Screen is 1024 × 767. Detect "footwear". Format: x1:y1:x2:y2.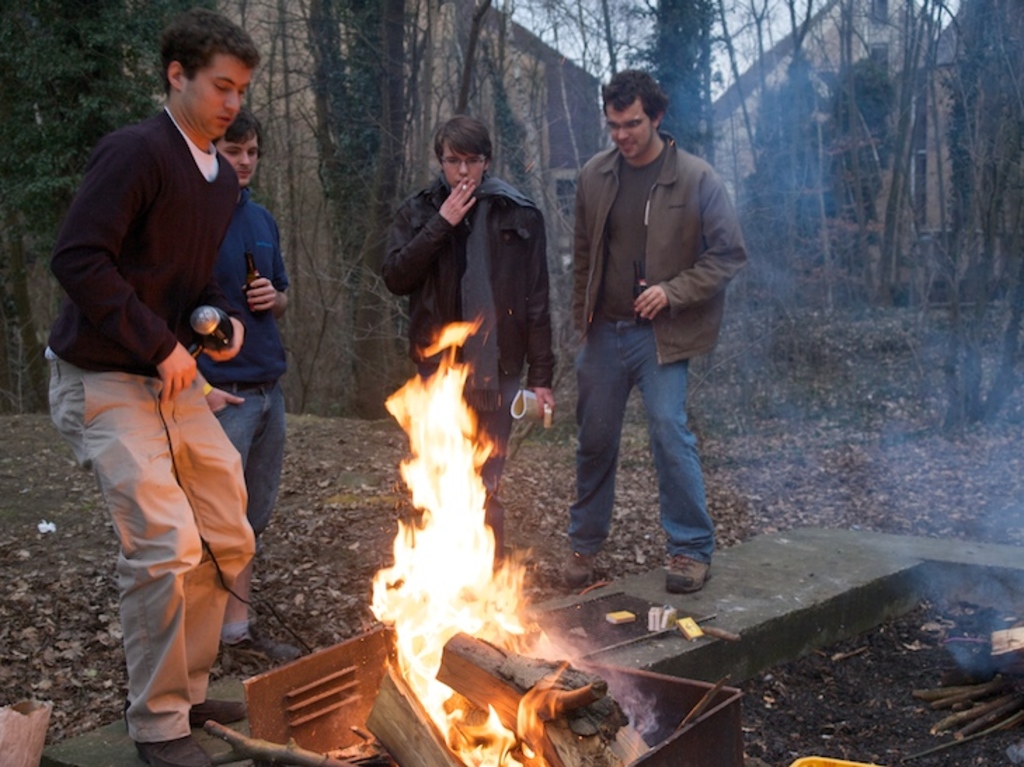
222:637:320:674.
